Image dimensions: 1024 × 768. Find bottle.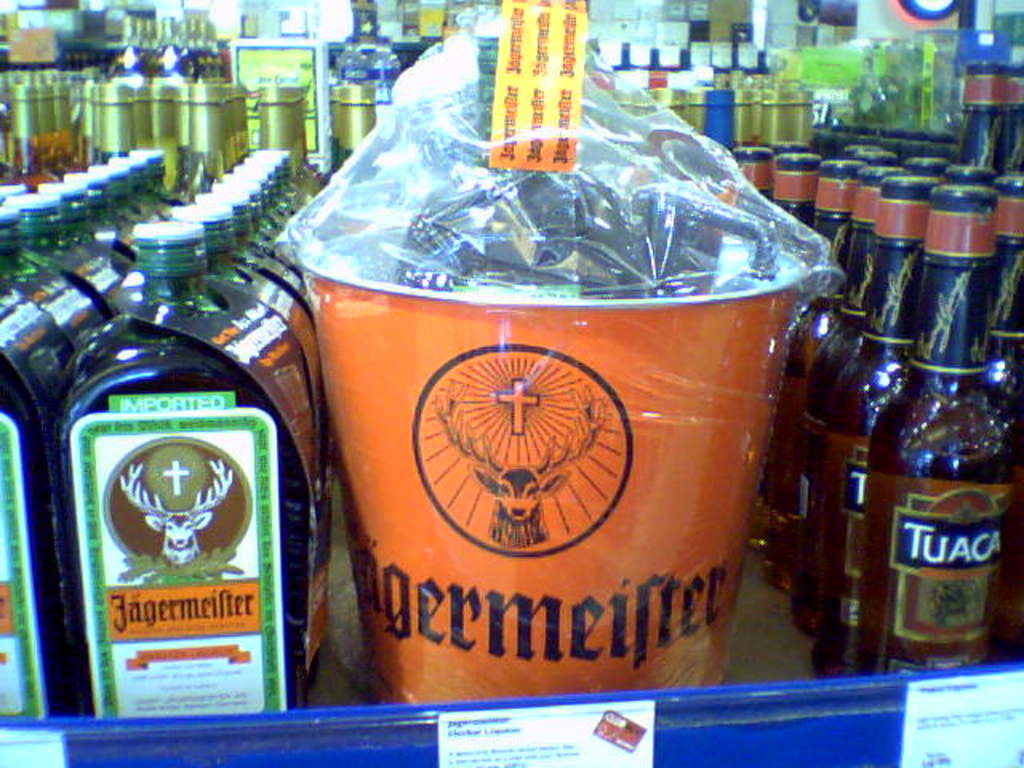
(0,194,98,344).
